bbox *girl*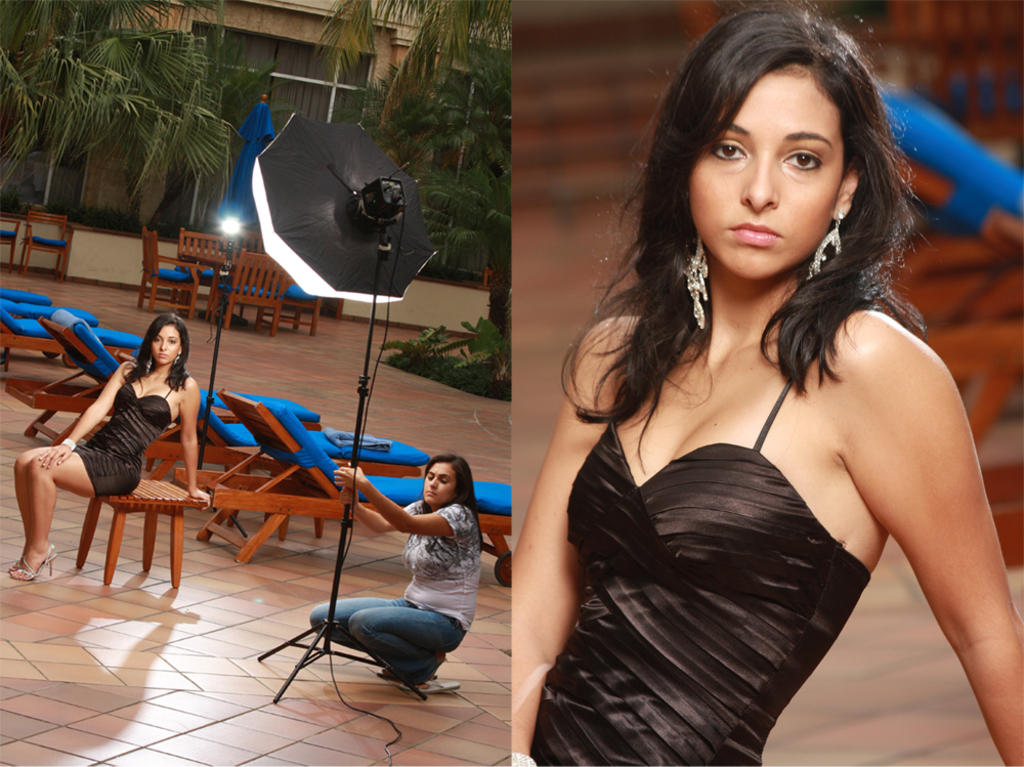
{"x1": 508, "y1": 0, "x2": 1023, "y2": 763}
